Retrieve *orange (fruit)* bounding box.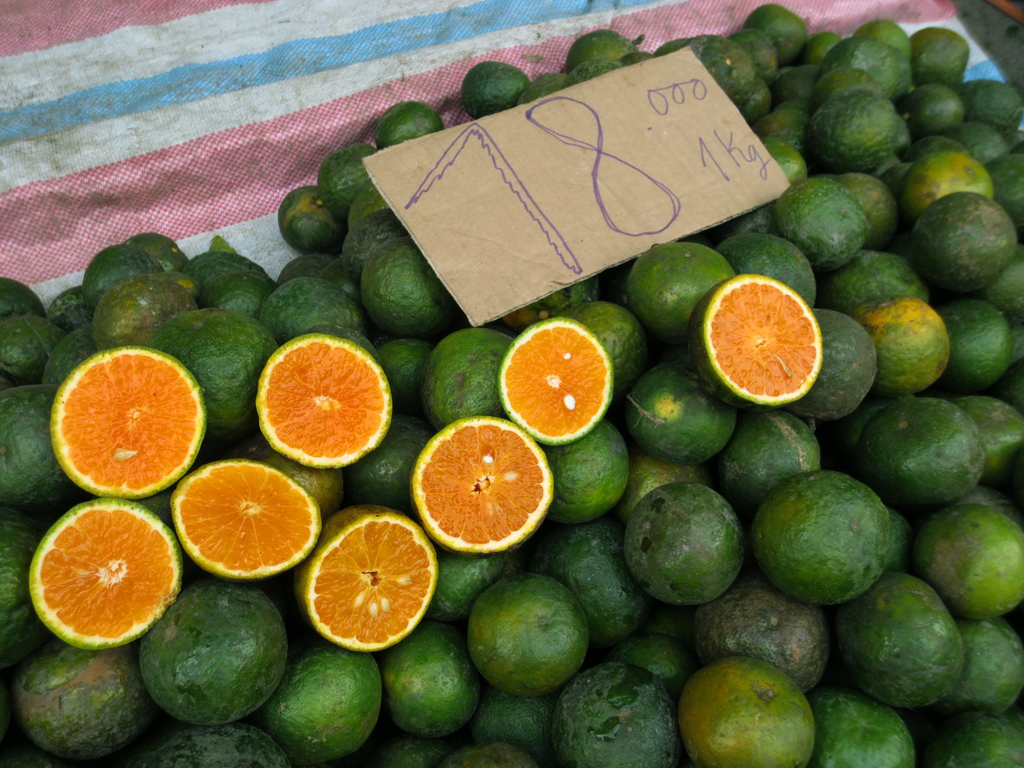
Bounding box: <region>956, 612, 1013, 699</region>.
